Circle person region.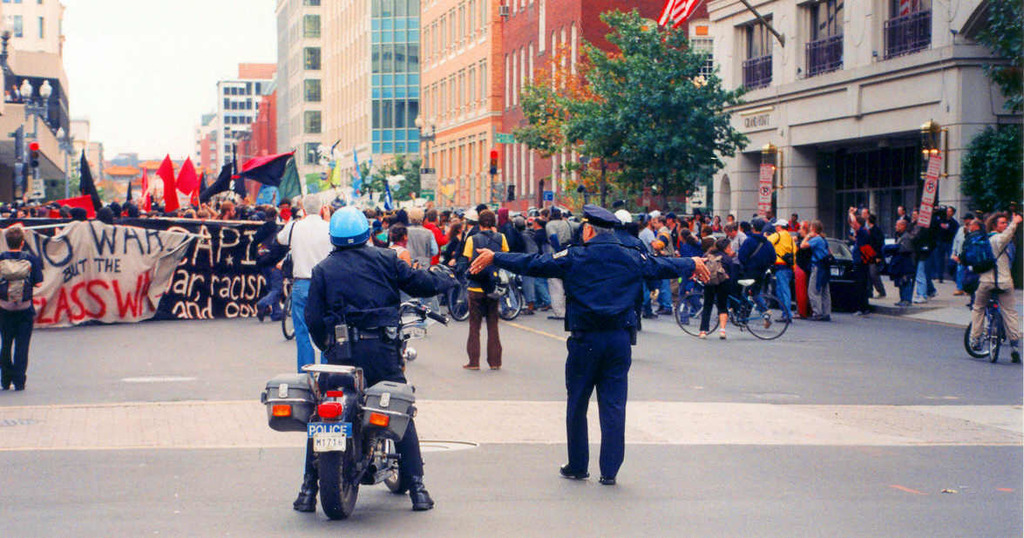
Region: bbox=[964, 215, 1023, 365].
